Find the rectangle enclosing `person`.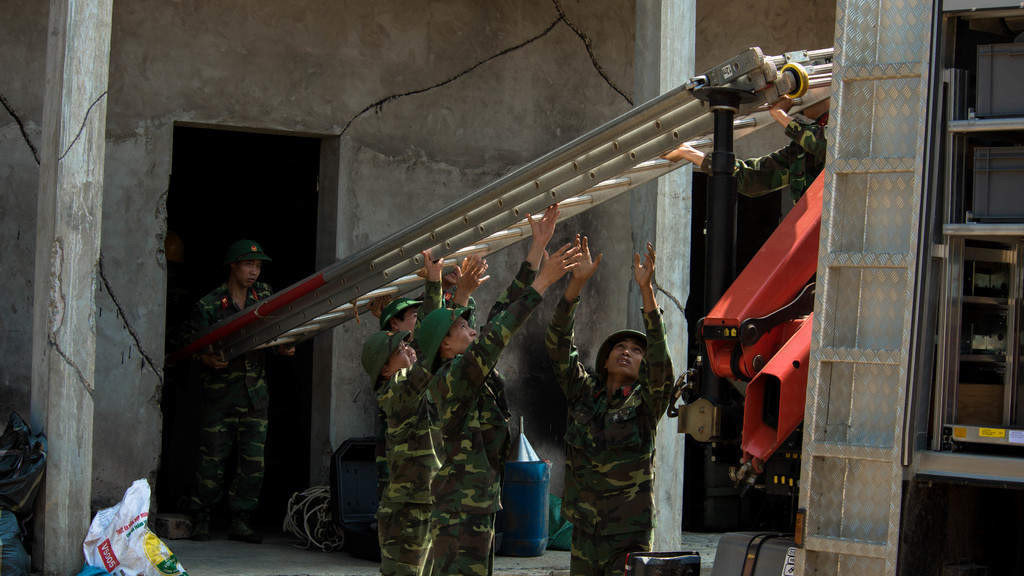
{"x1": 372, "y1": 247, "x2": 445, "y2": 344}.
